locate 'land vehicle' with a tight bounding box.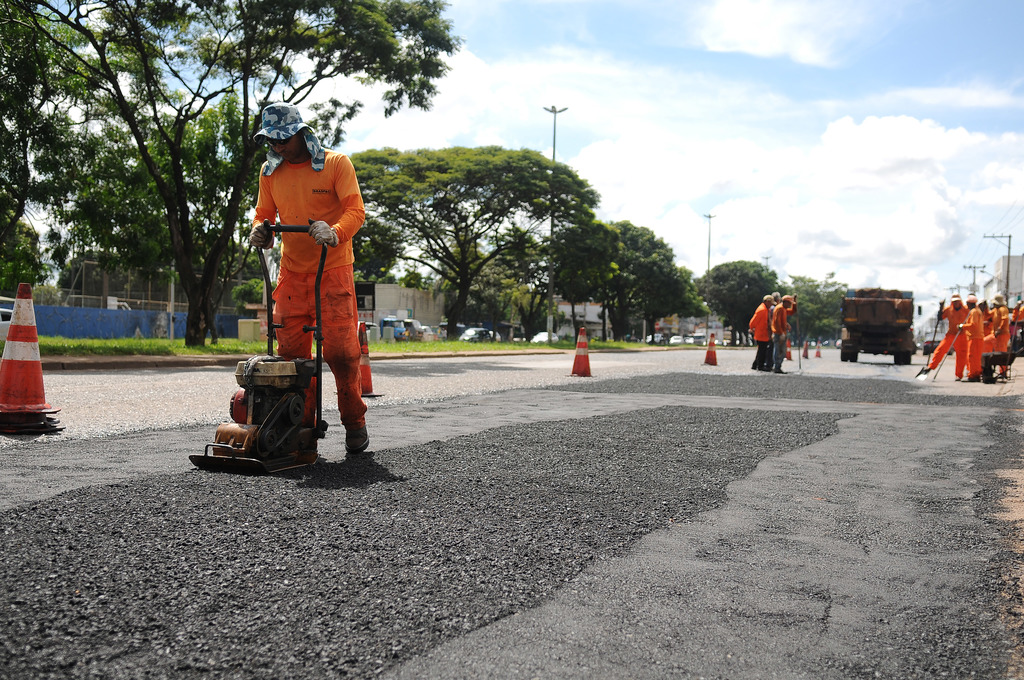
x1=404 y1=316 x2=422 y2=343.
